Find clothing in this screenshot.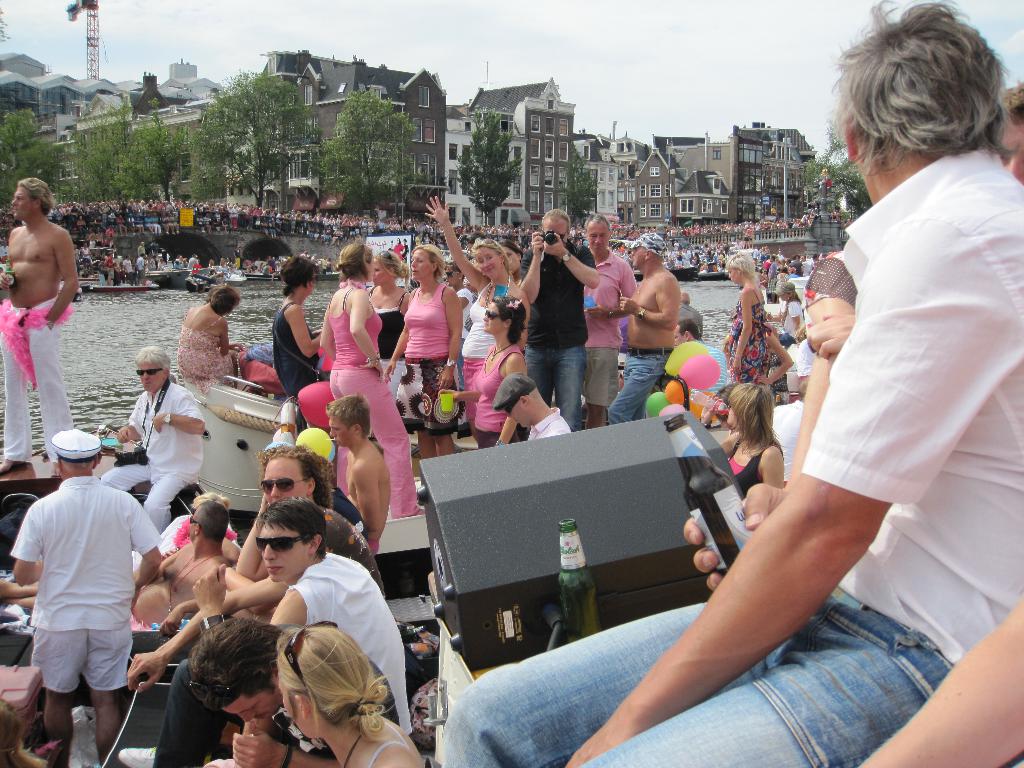
The bounding box for clothing is region(398, 271, 456, 434).
